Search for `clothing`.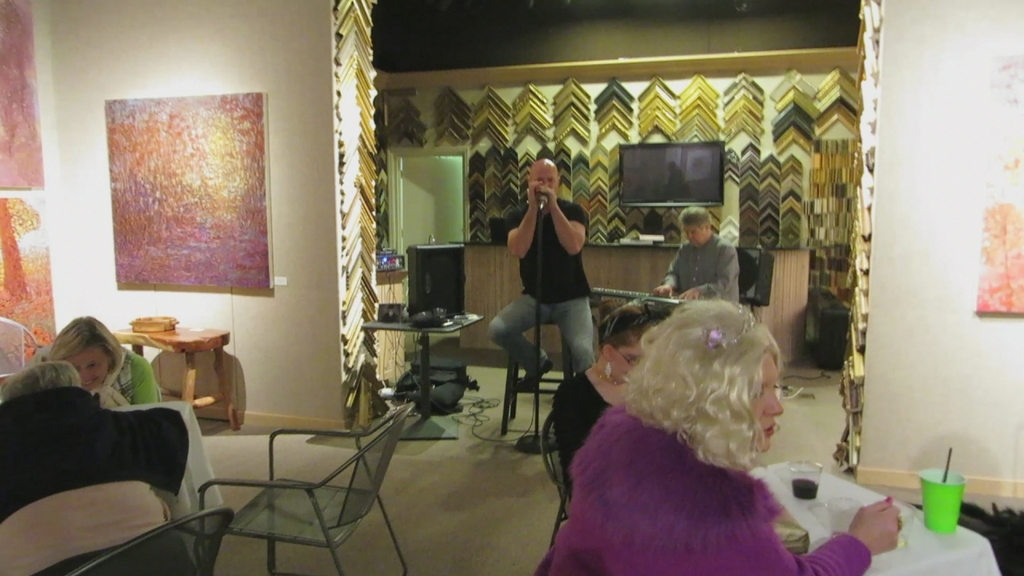
Found at select_region(2, 385, 190, 575).
